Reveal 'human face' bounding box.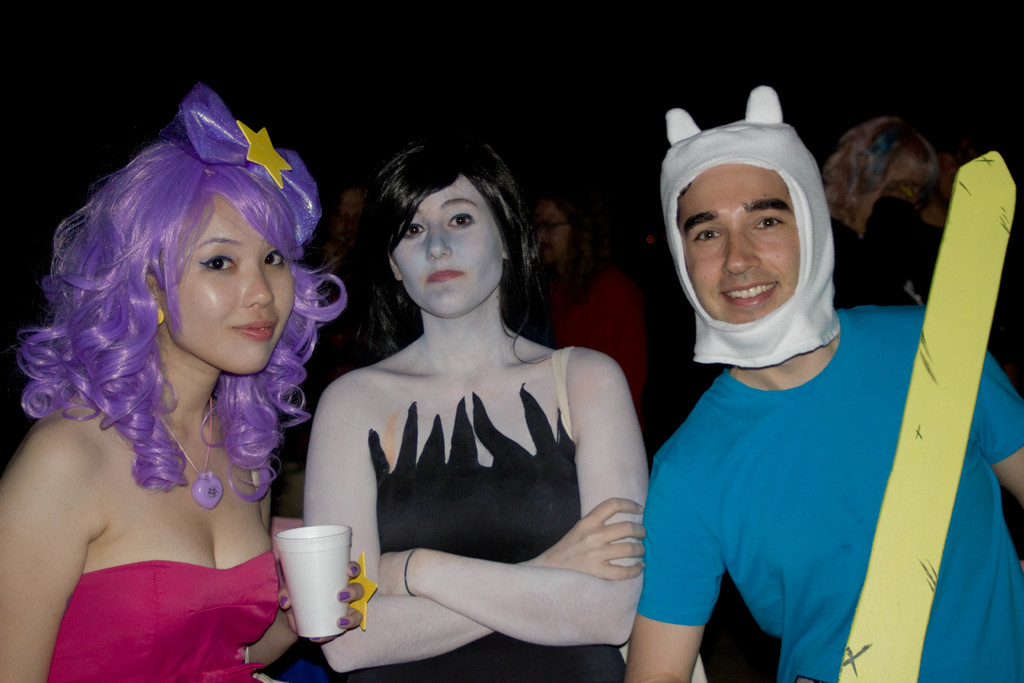
Revealed: [left=678, top=165, right=800, bottom=324].
